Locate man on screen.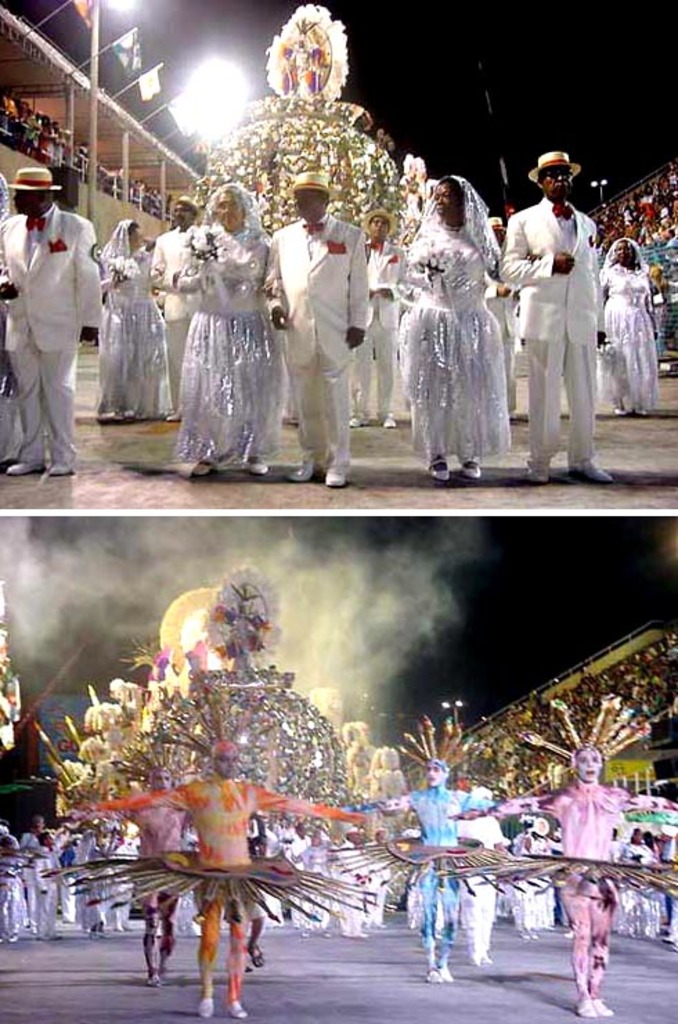
On screen at bbox(455, 688, 677, 1020).
